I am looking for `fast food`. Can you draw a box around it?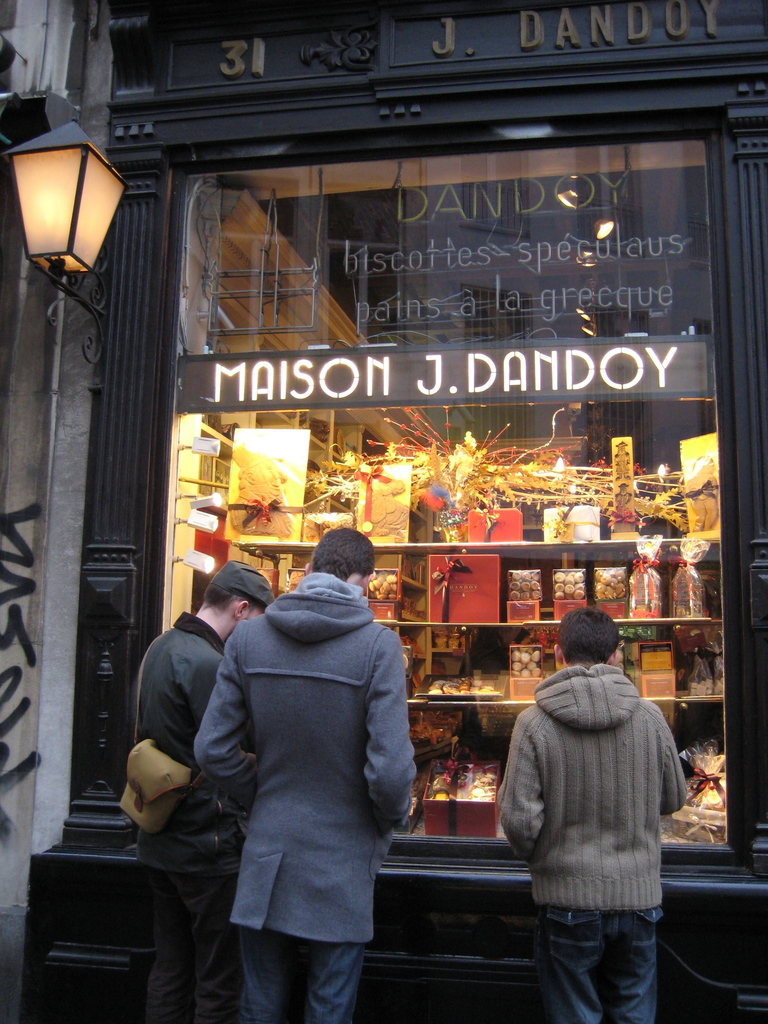
Sure, the bounding box is select_region(239, 542, 288, 589).
